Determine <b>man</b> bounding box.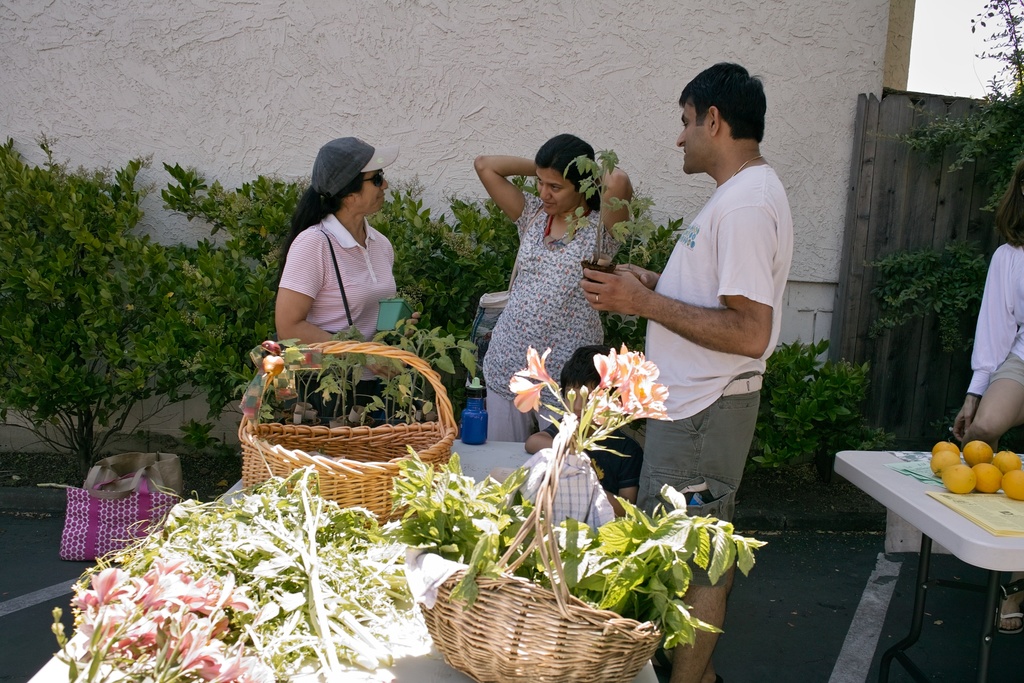
Determined: detection(576, 54, 795, 682).
